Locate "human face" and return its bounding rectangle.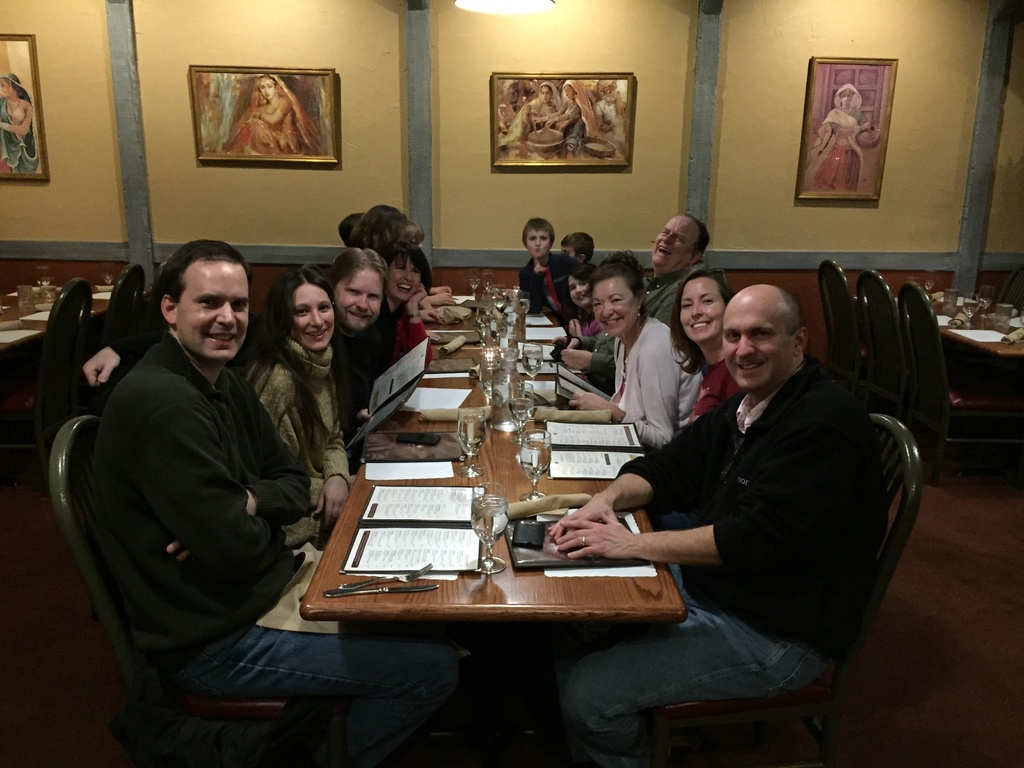
<bbox>1, 81, 9, 97</bbox>.
